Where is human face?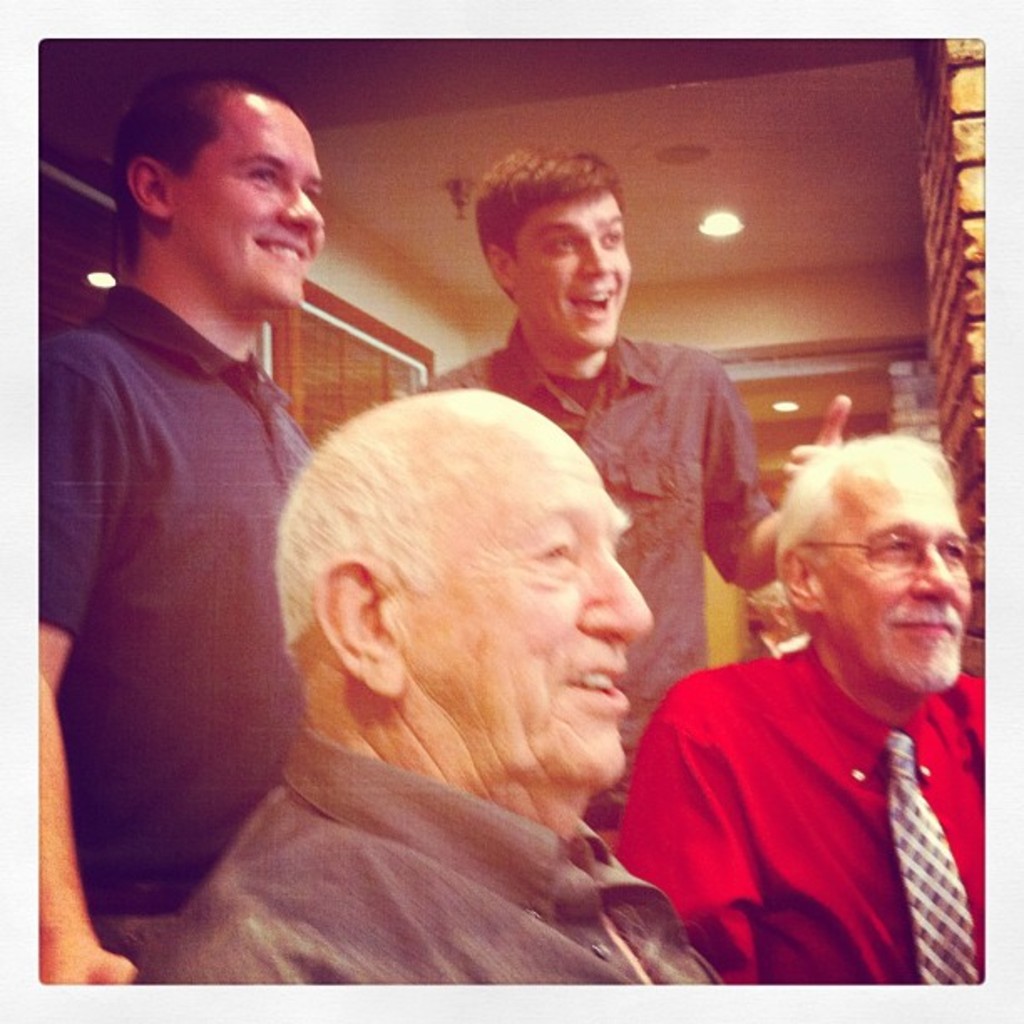
detection(813, 443, 979, 699).
